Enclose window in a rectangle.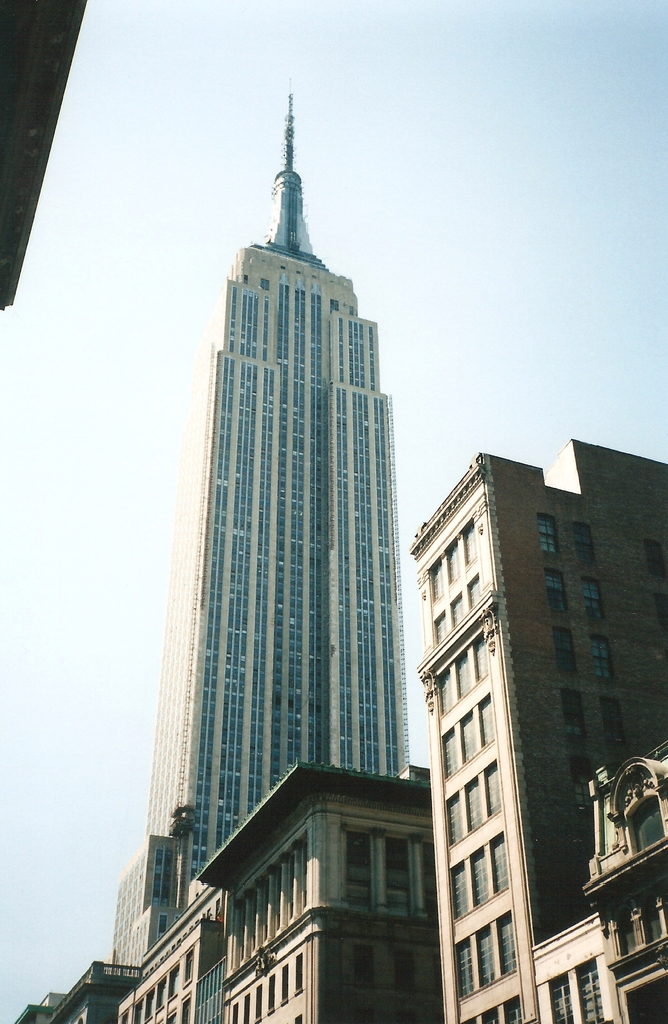
rect(453, 543, 456, 581).
